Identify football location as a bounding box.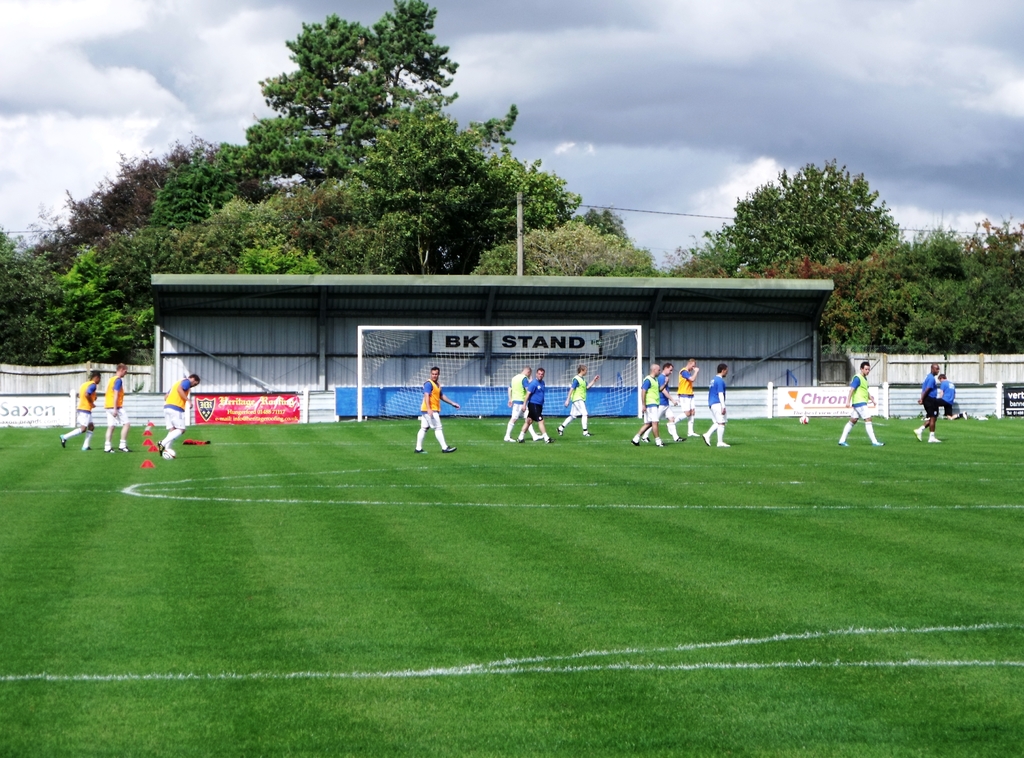
798:416:808:427.
